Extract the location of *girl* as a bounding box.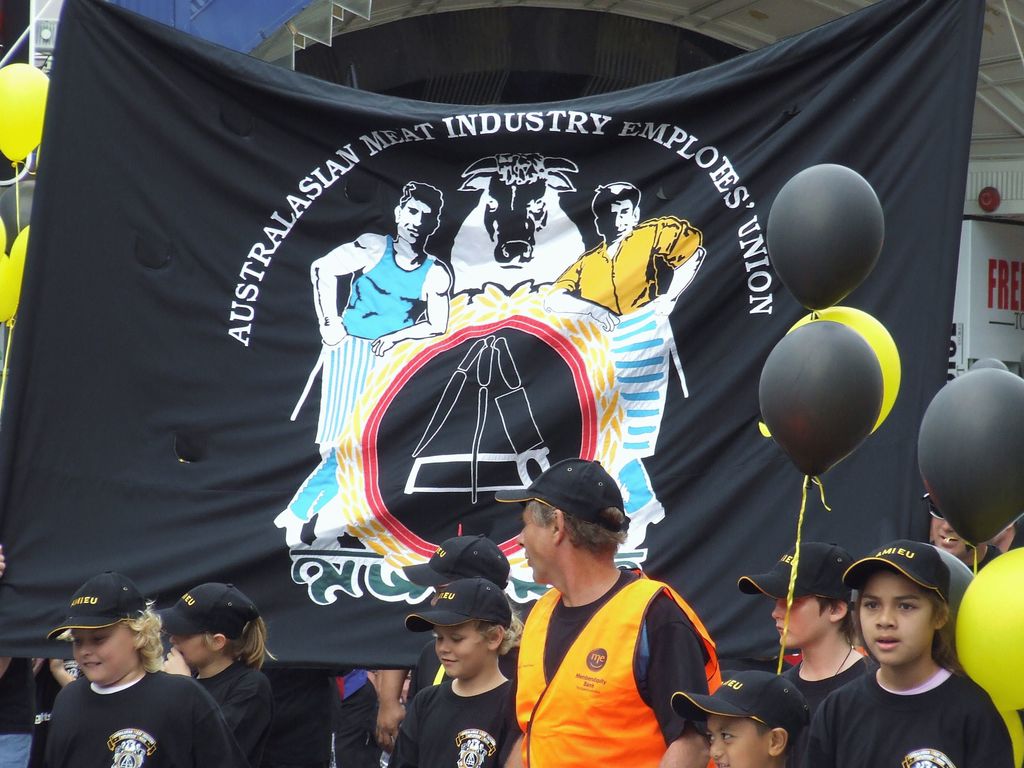
BBox(795, 536, 1020, 767).
